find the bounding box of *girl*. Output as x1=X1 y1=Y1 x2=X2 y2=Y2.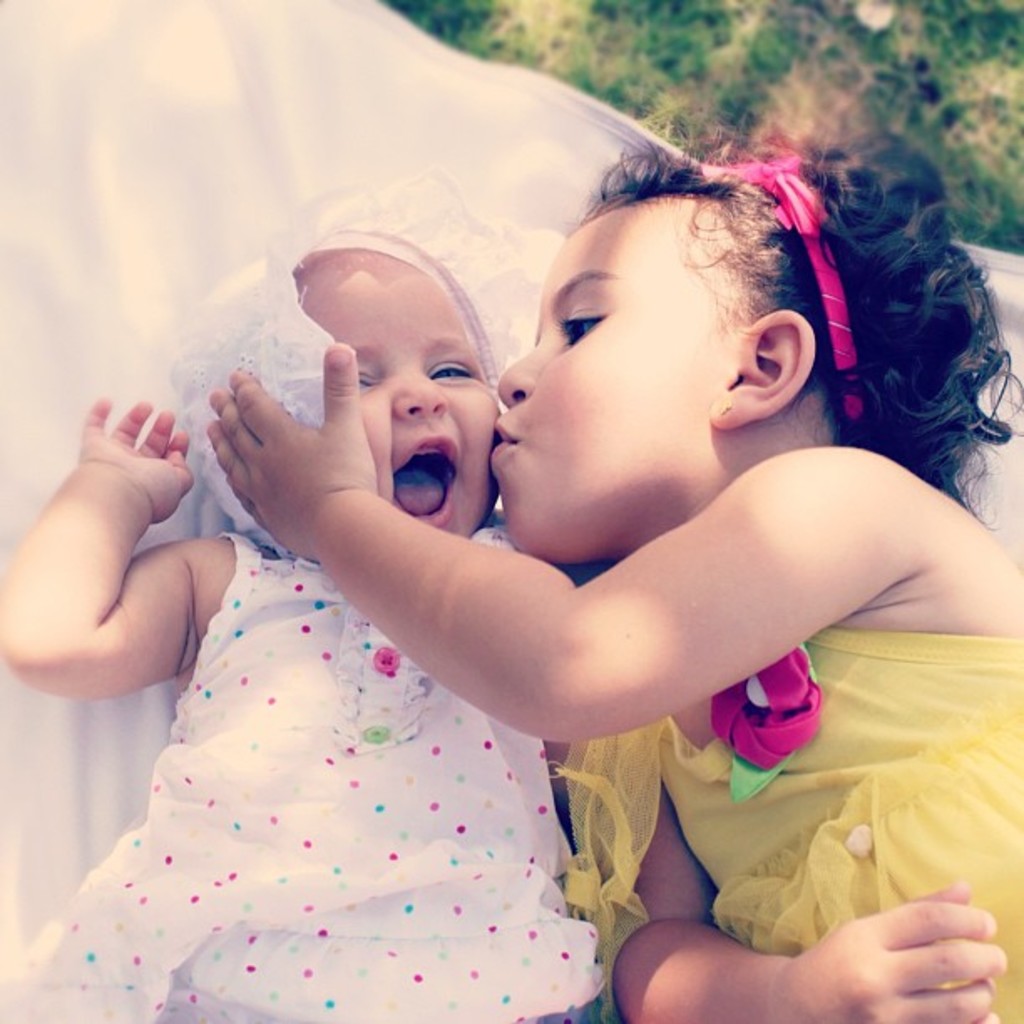
x1=209 y1=112 x2=1022 y2=1022.
